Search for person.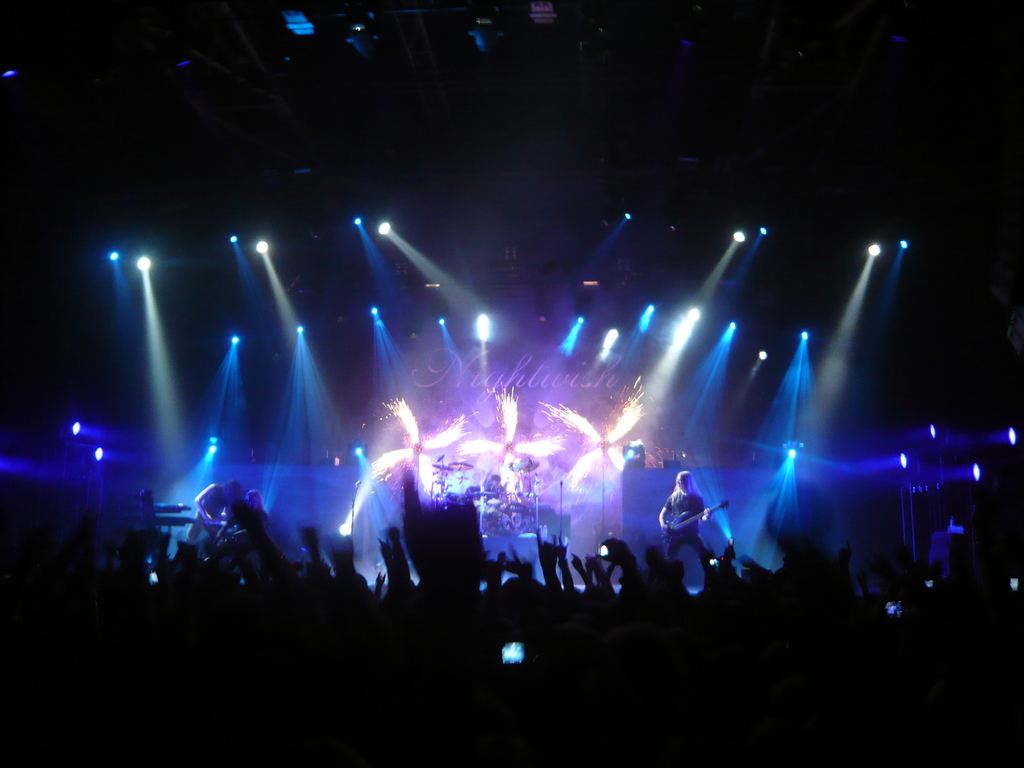
Found at bbox(659, 474, 712, 579).
